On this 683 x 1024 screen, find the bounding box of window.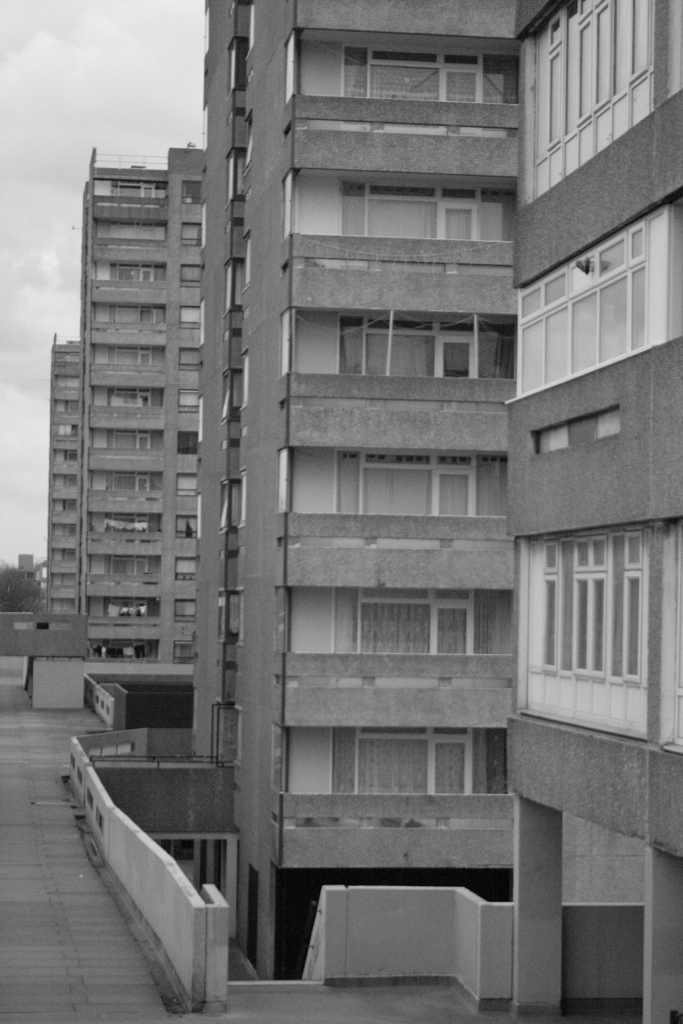
Bounding box: <region>181, 179, 202, 205</region>.
